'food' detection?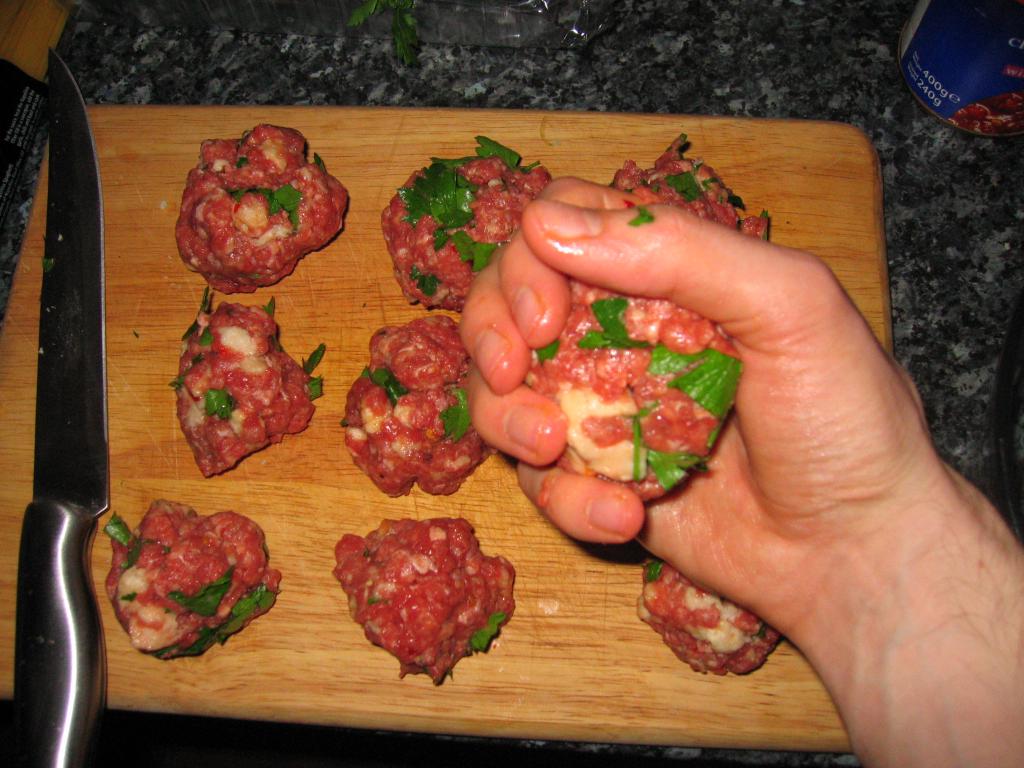
99,498,280,664
